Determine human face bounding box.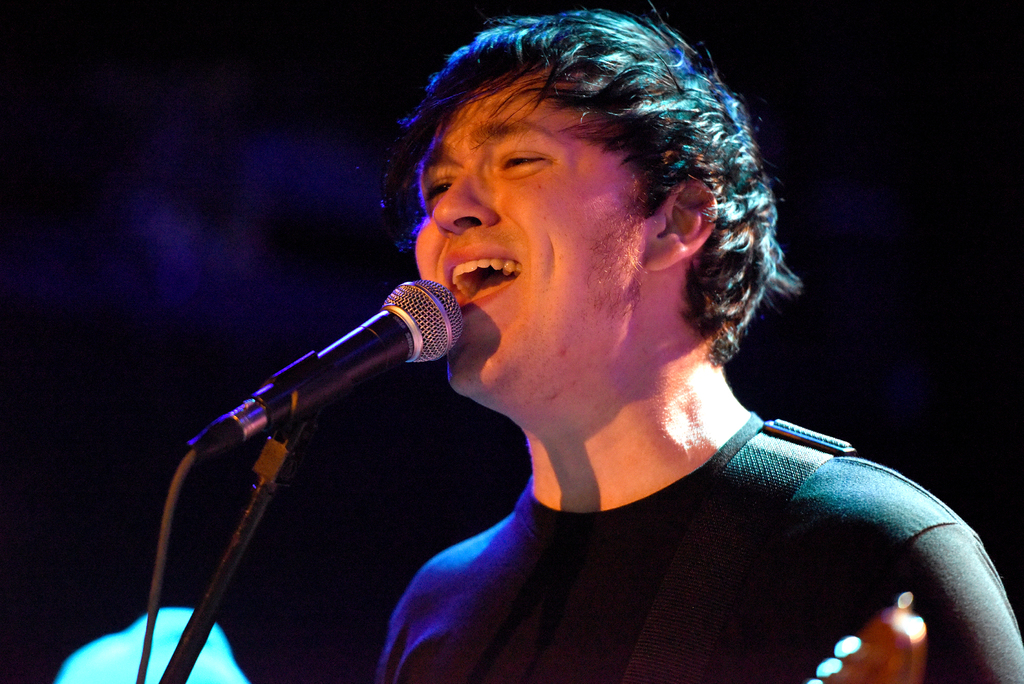
Determined: {"x1": 413, "y1": 65, "x2": 646, "y2": 398}.
